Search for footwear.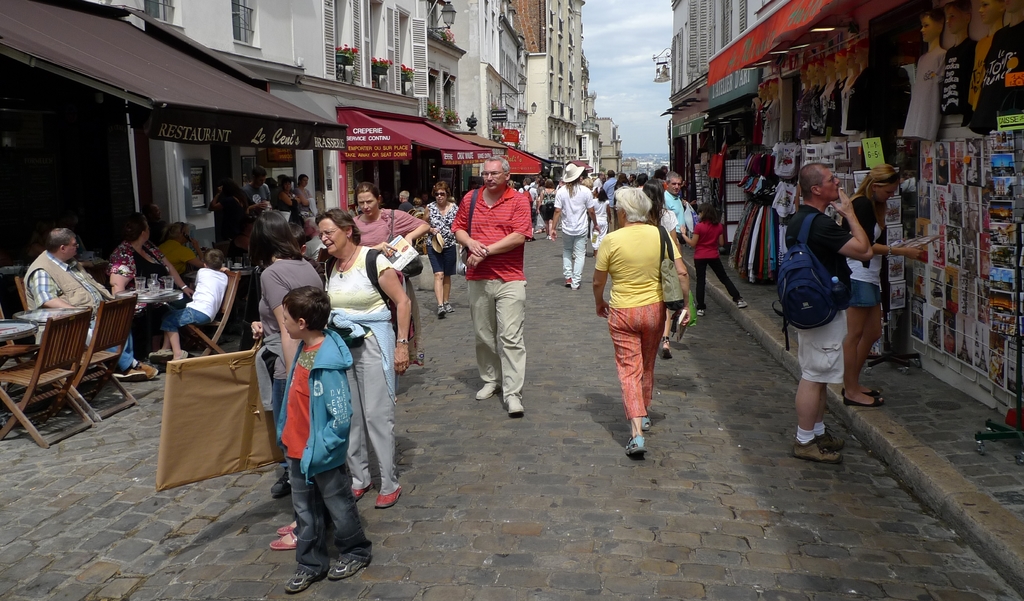
Found at x1=572 y1=287 x2=577 y2=290.
